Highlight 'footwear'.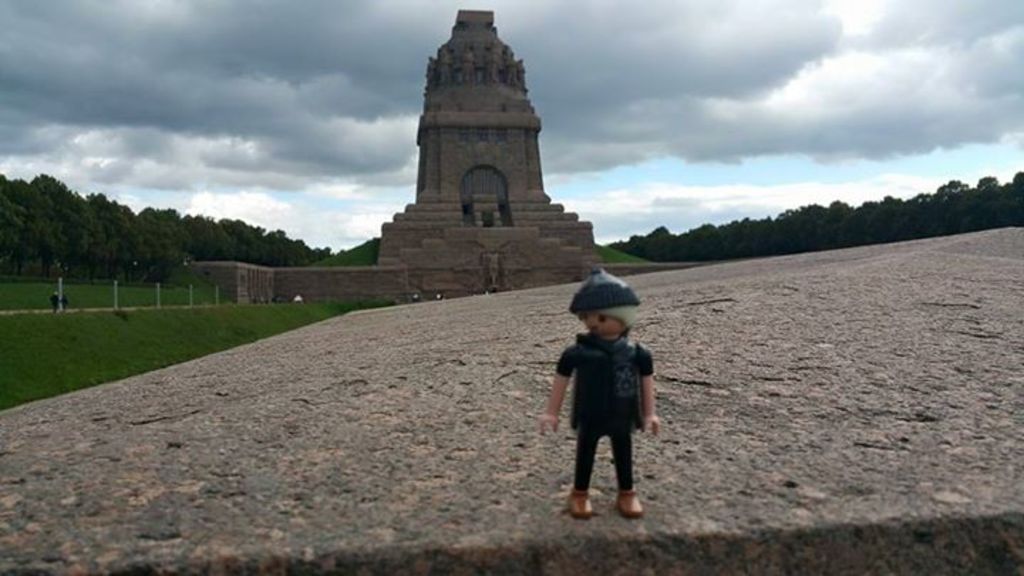
Highlighted region: 616 486 644 523.
